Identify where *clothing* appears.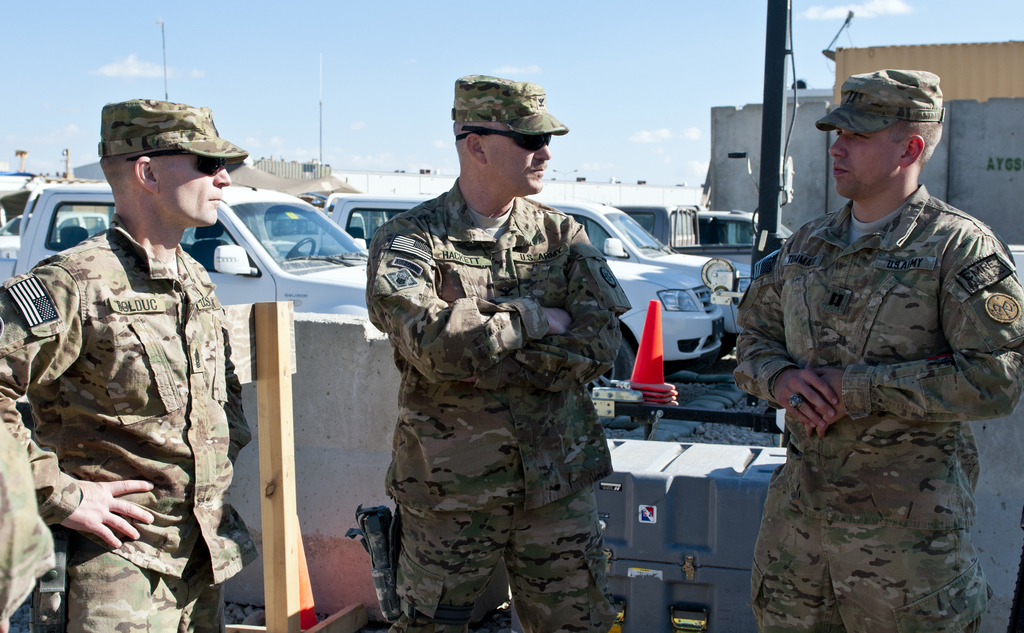
Appears at x1=0 y1=210 x2=249 y2=632.
